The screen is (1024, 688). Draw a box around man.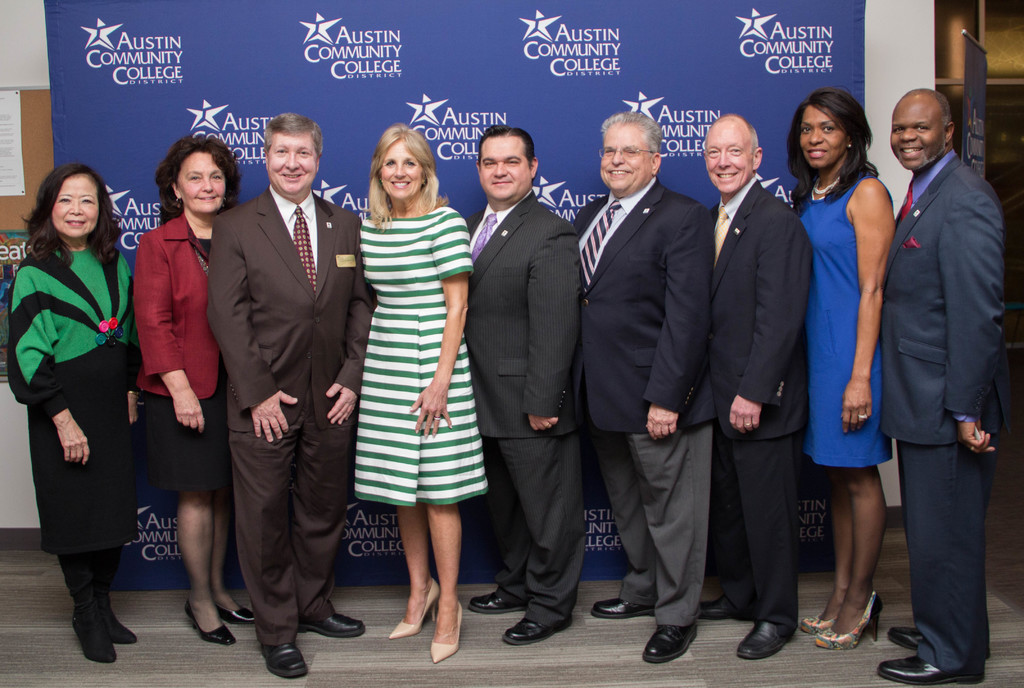
Rect(855, 28, 1009, 682).
